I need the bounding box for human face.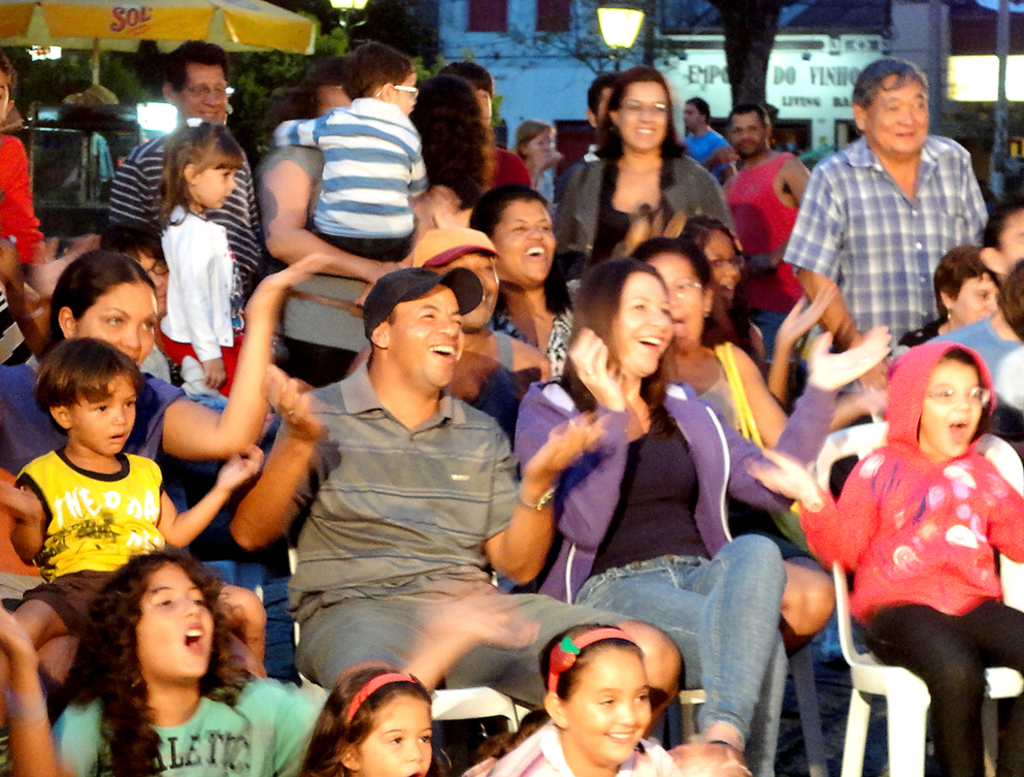
Here it is: bbox=(695, 228, 746, 310).
